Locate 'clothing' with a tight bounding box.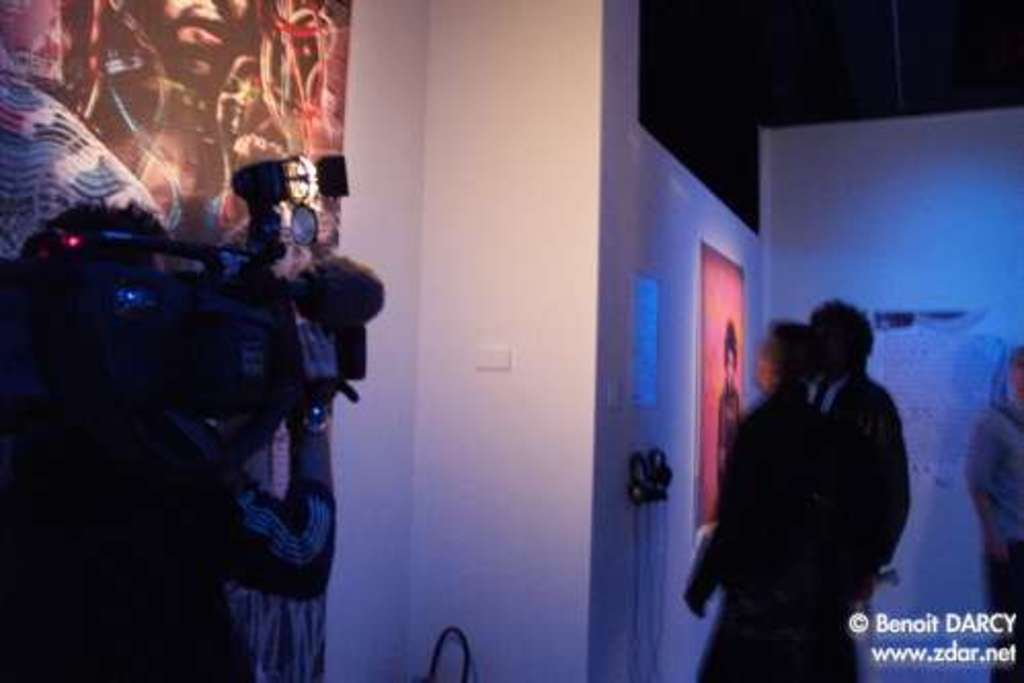
box(952, 347, 1022, 677).
